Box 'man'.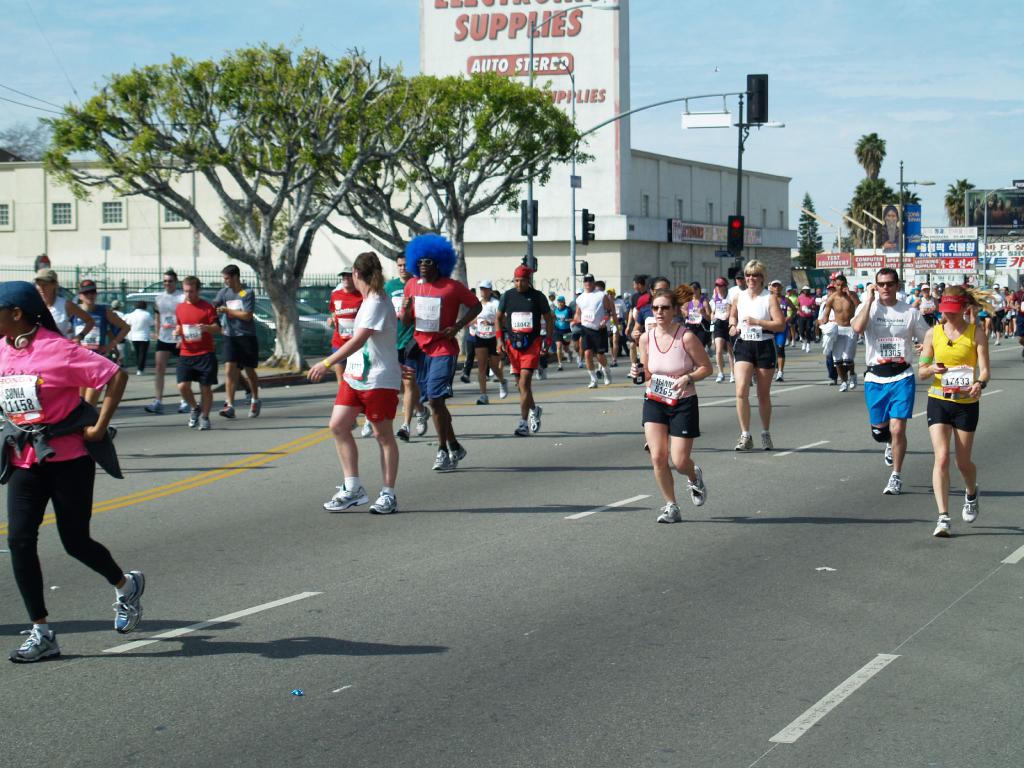
{"x1": 143, "y1": 269, "x2": 188, "y2": 416}.
